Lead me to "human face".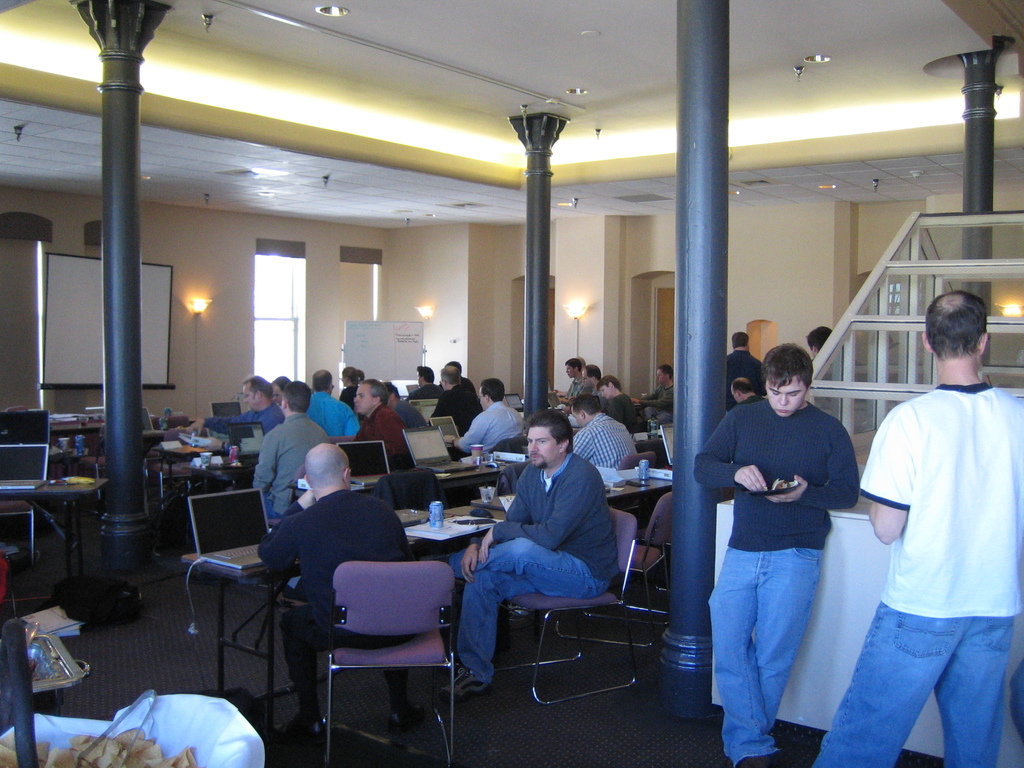
Lead to x1=526, y1=427, x2=558, y2=465.
